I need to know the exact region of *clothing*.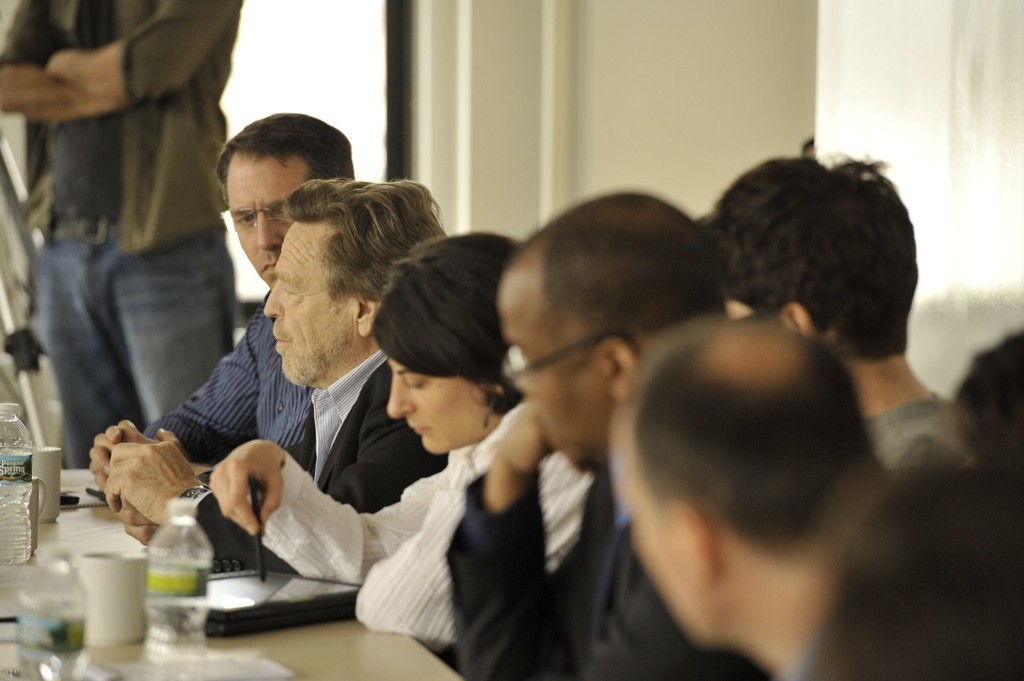
Region: x1=0 y1=0 x2=251 y2=469.
